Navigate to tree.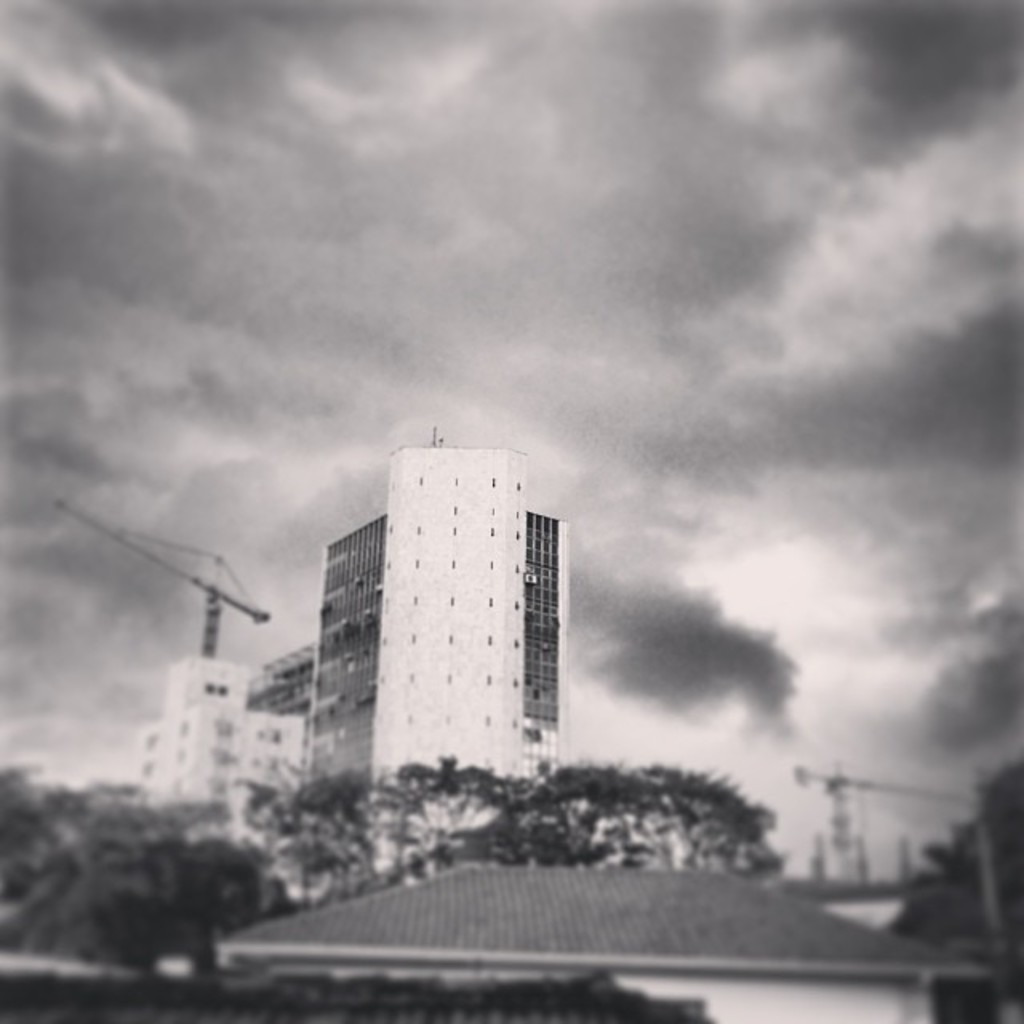
Navigation target: {"left": 885, "top": 754, "right": 1022, "bottom": 1022}.
